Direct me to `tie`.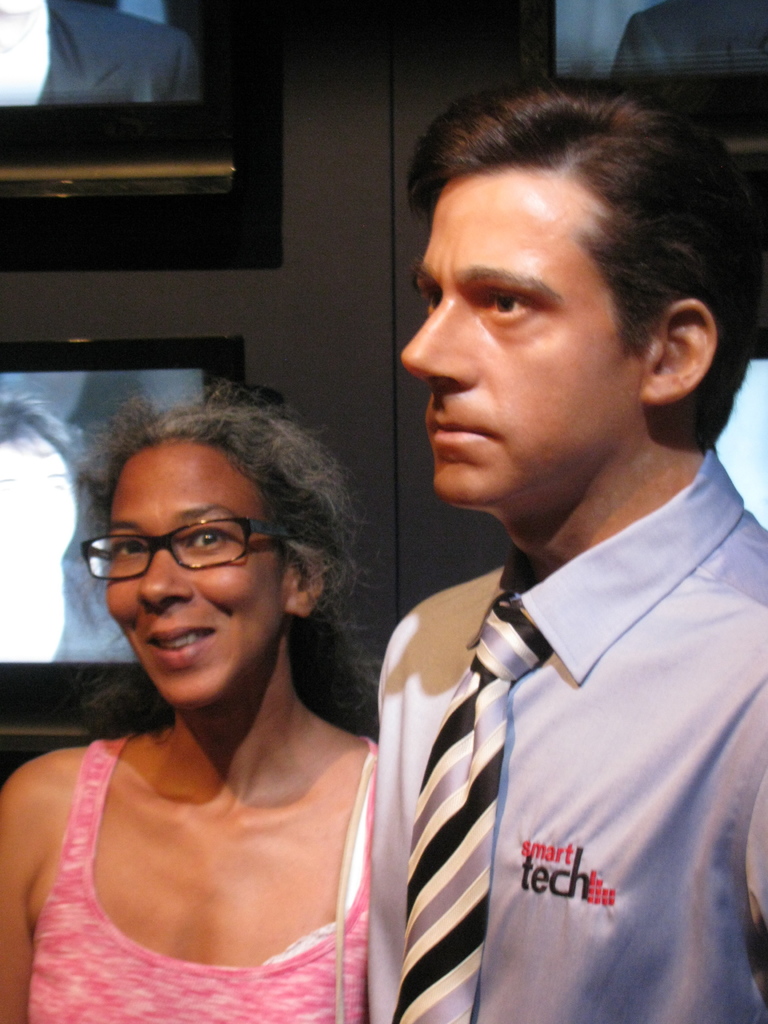
Direction: (386, 600, 553, 1023).
